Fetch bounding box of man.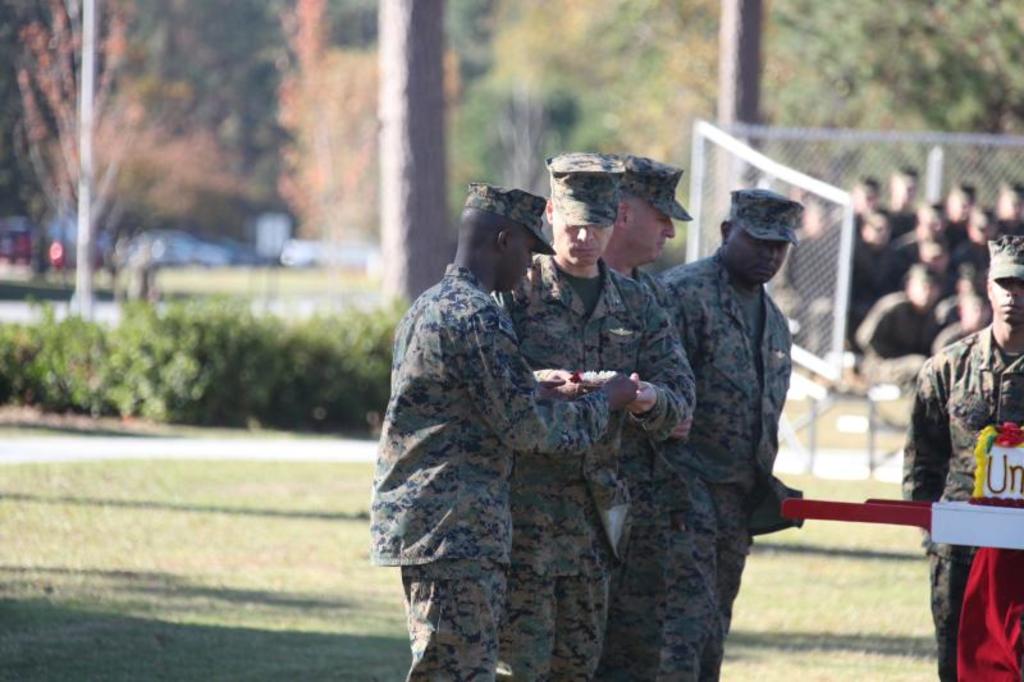
Bbox: <region>672, 169, 810, 681</region>.
